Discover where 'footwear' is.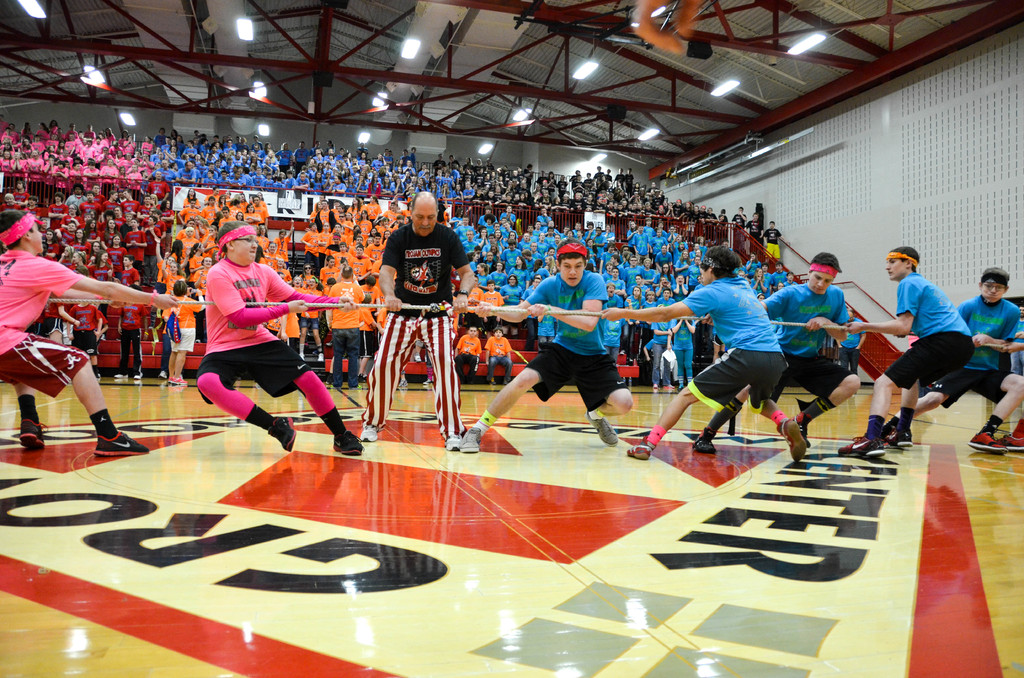
Discovered at region(1002, 417, 1023, 449).
